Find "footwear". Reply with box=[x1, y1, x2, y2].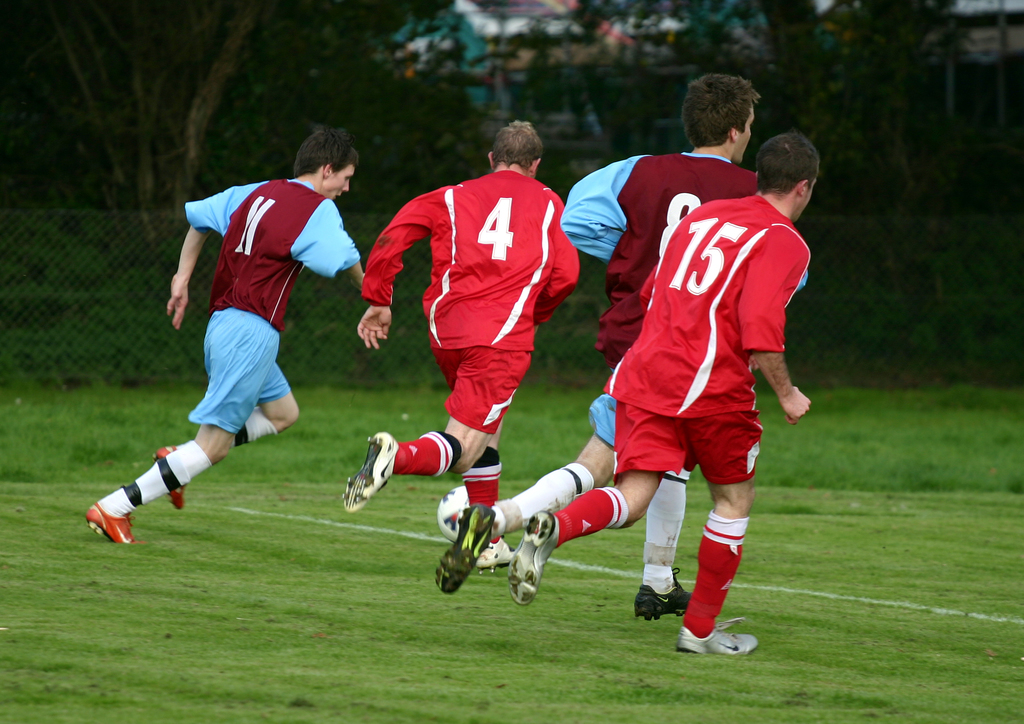
box=[341, 428, 400, 518].
